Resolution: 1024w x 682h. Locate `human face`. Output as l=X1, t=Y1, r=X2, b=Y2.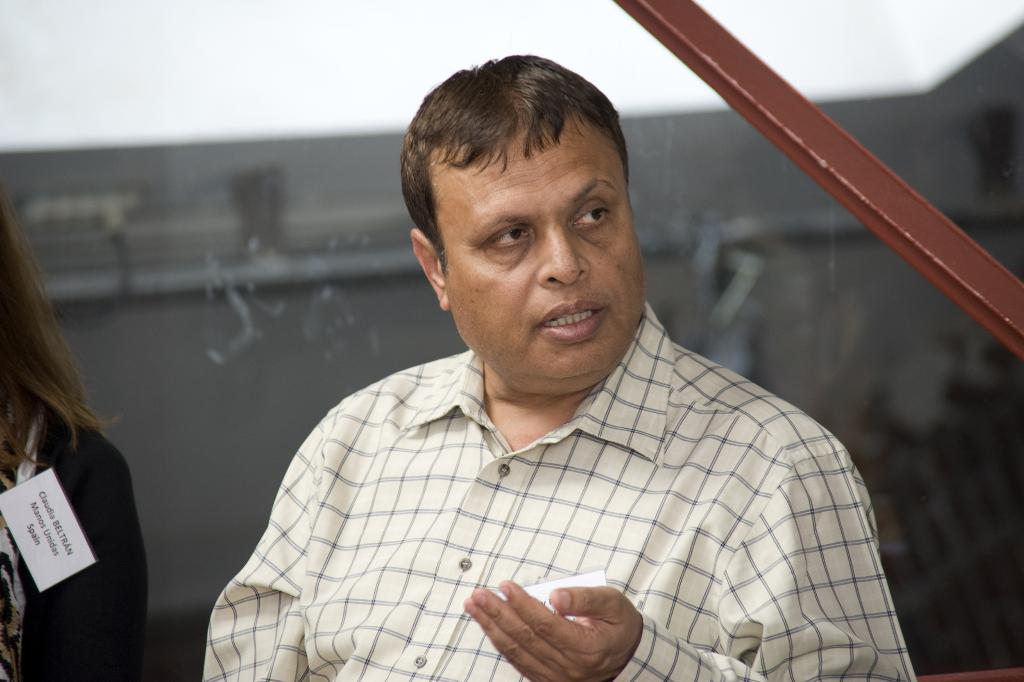
l=442, t=113, r=646, b=382.
